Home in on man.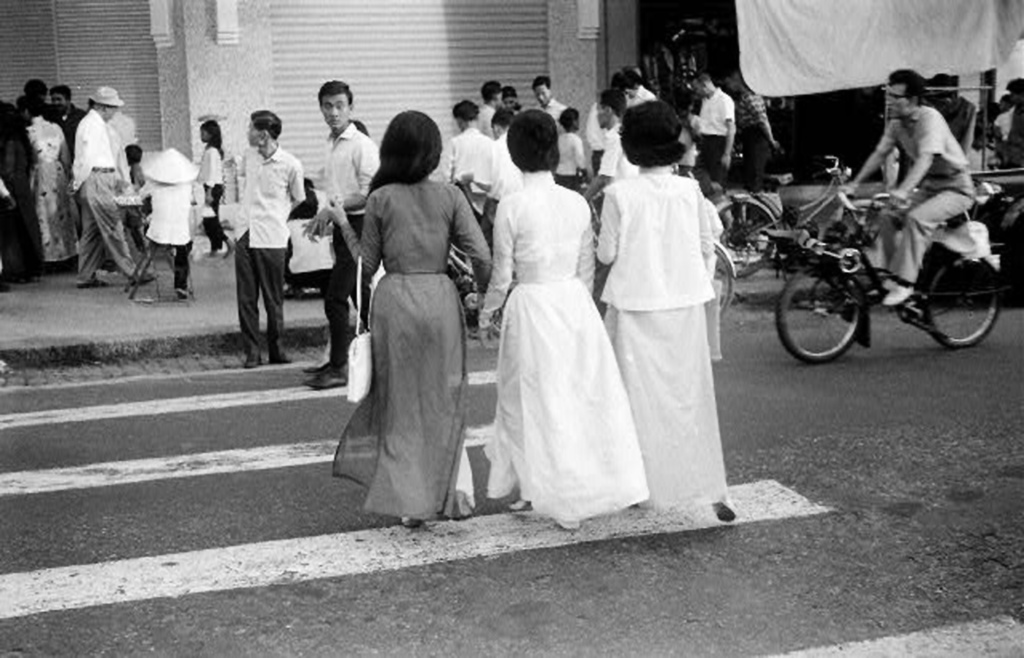
Homed in at box(583, 87, 639, 204).
